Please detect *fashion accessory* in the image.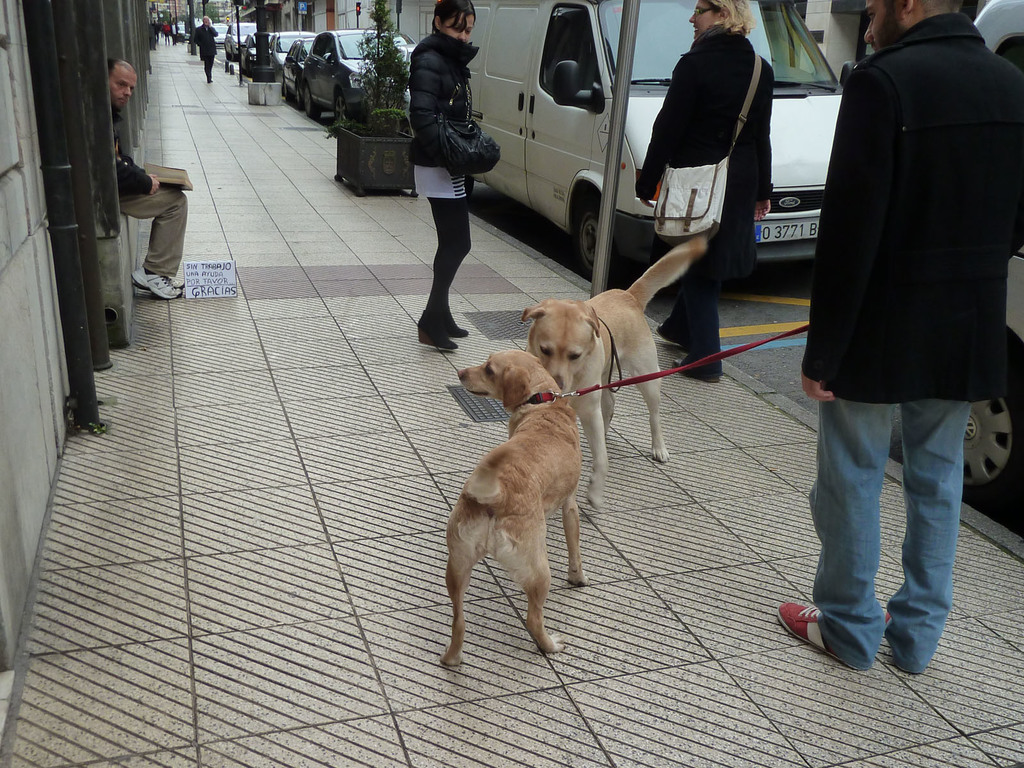
bbox(776, 602, 857, 673).
